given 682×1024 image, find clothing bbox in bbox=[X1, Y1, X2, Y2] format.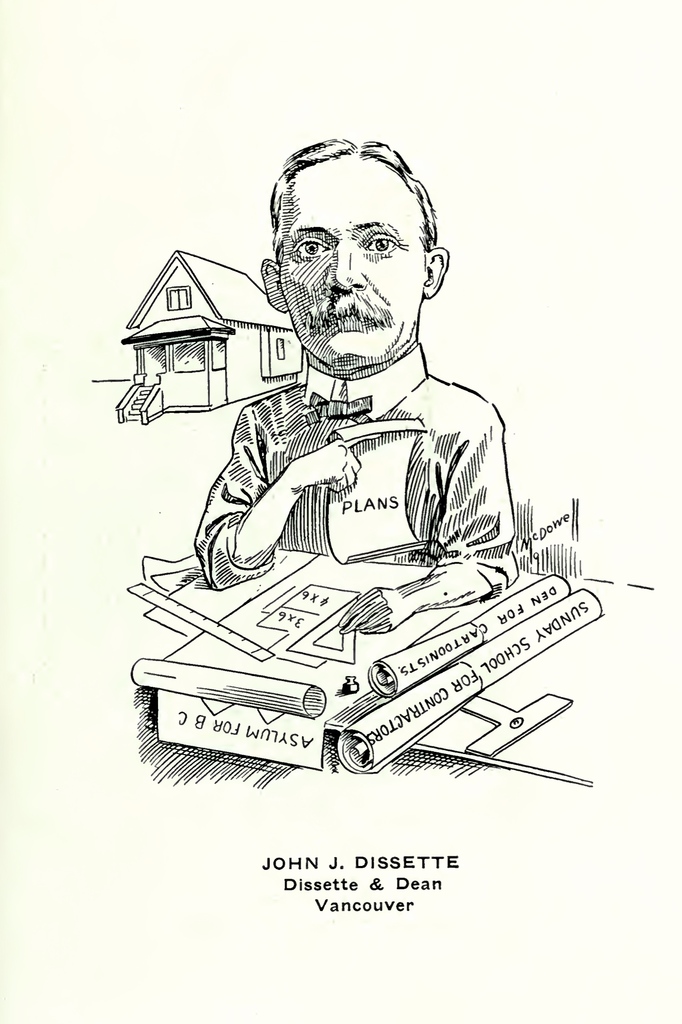
bbox=[152, 284, 542, 593].
